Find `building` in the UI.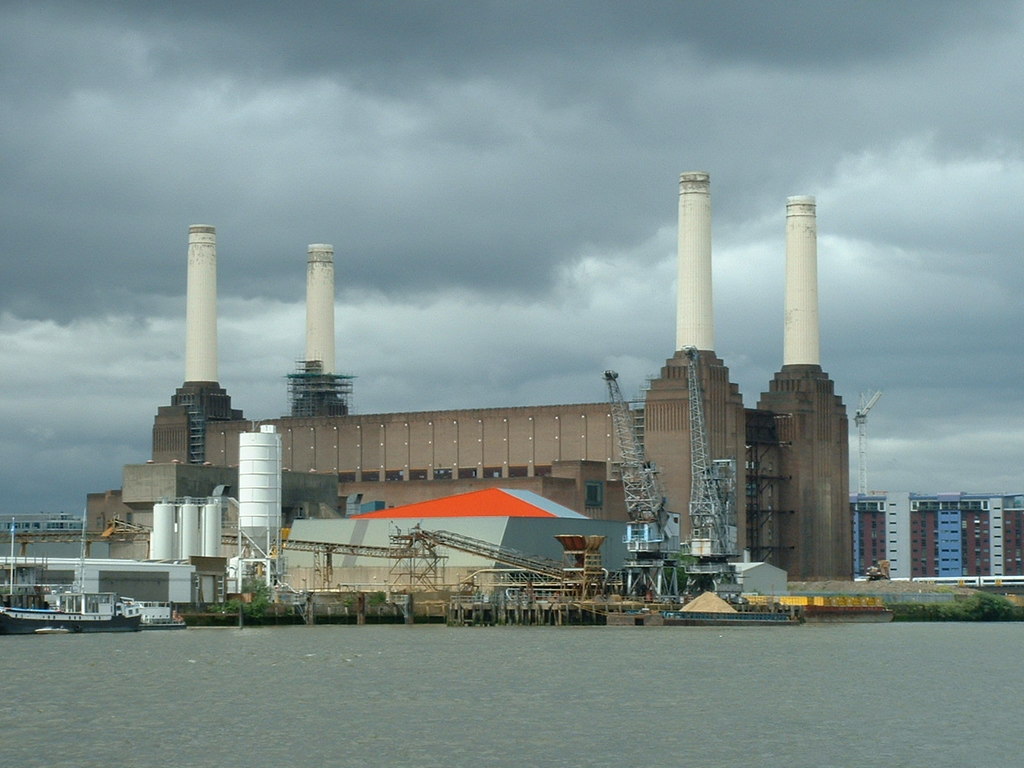
UI element at pyautogui.locateOnScreen(846, 495, 1023, 582).
